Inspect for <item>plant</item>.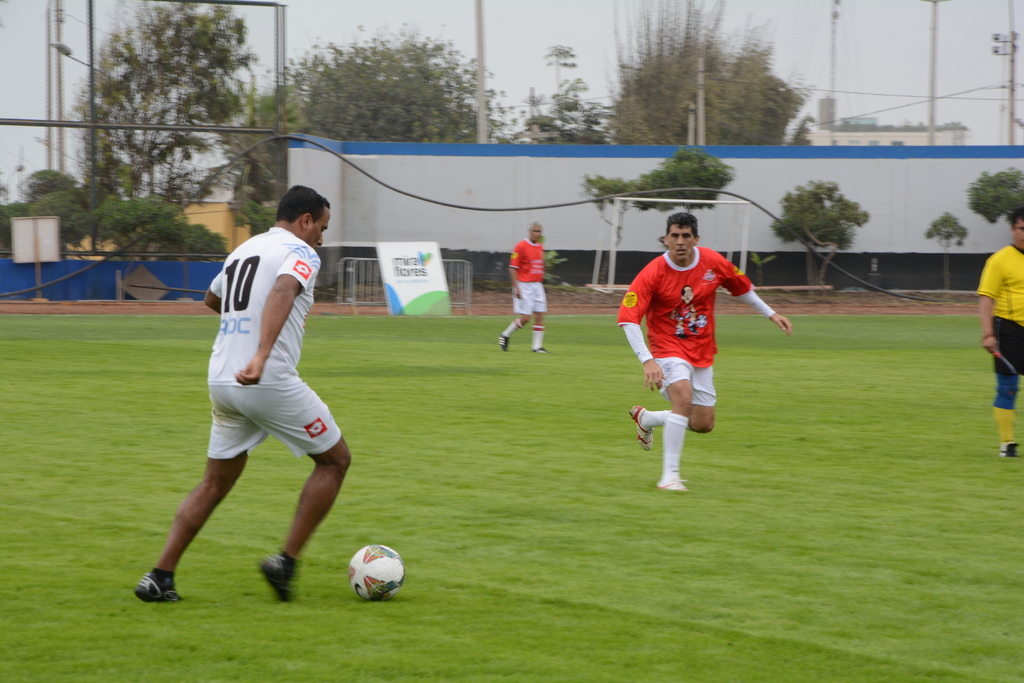
Inspection: Rect(753, 247, 776, 287).
